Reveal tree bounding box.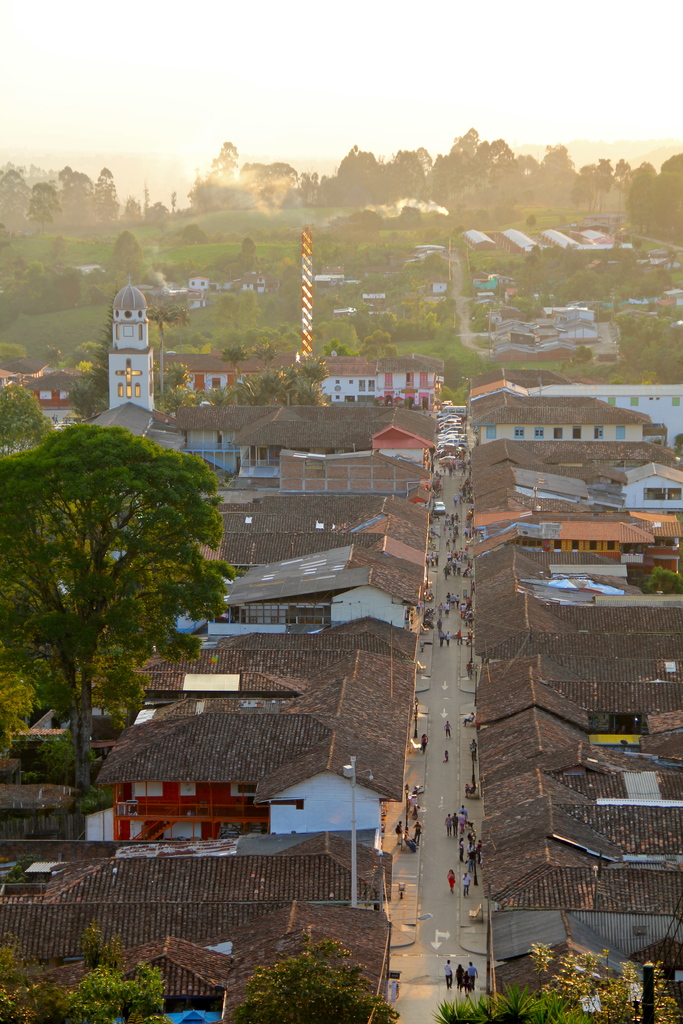
Revealed: detection(0, 374, 52, 482).
